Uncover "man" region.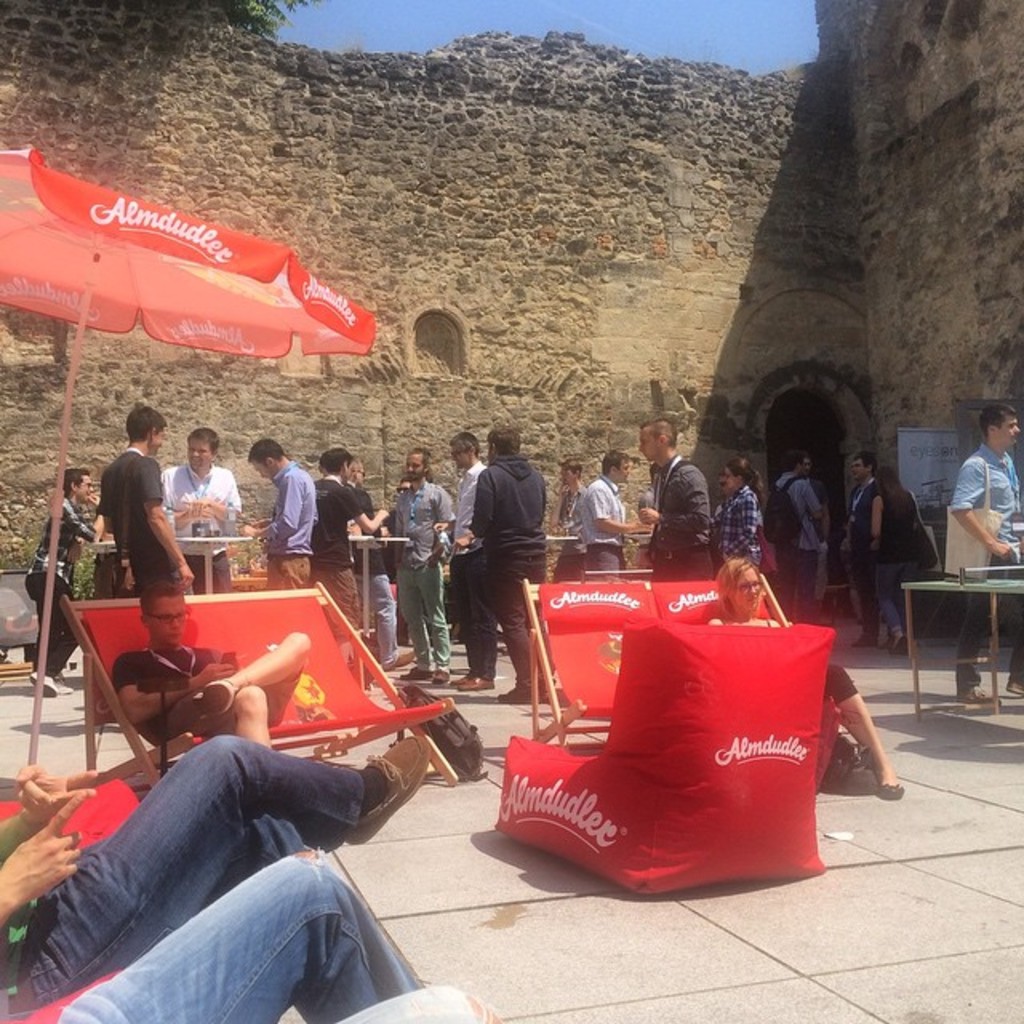
Uncovered: BBox(635, 418, 710, 581).
